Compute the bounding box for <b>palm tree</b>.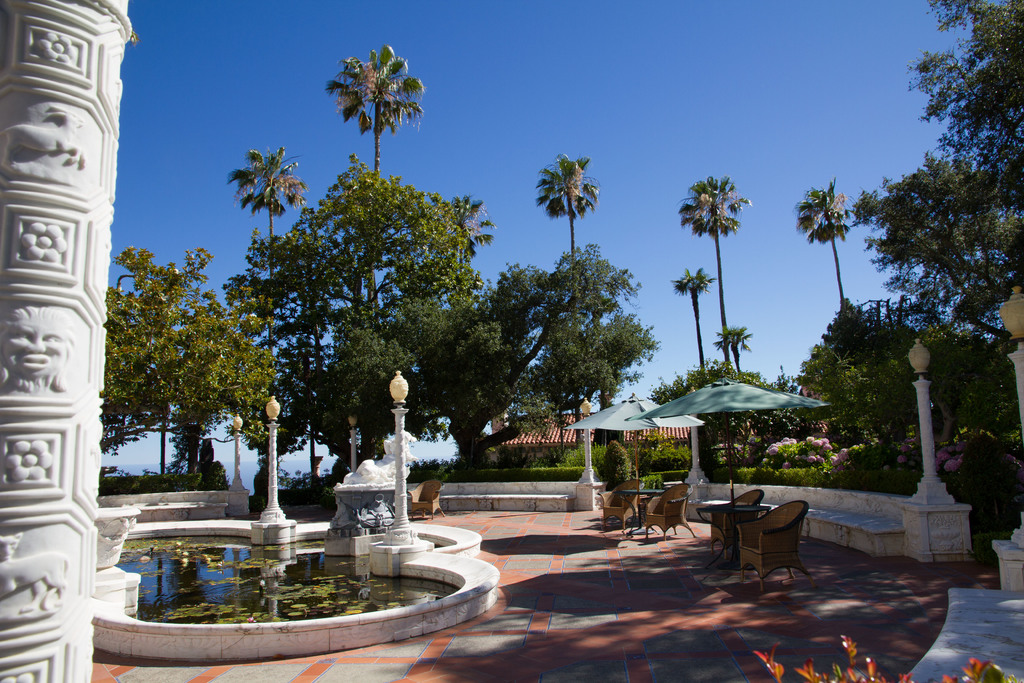
[324, 40, 428, 306].
